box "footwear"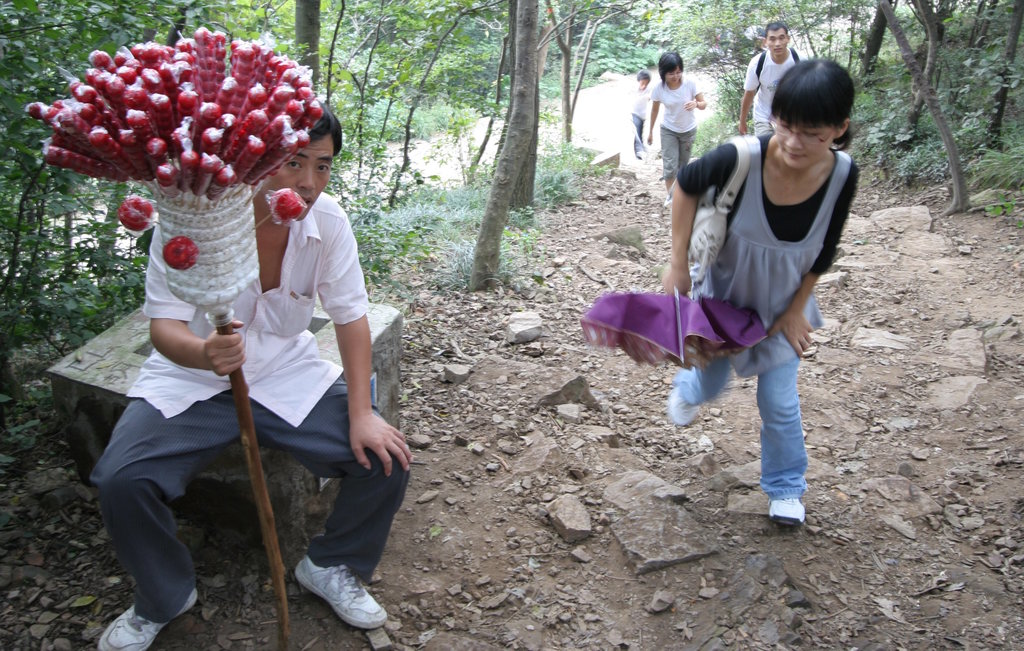
297,565,378,634
